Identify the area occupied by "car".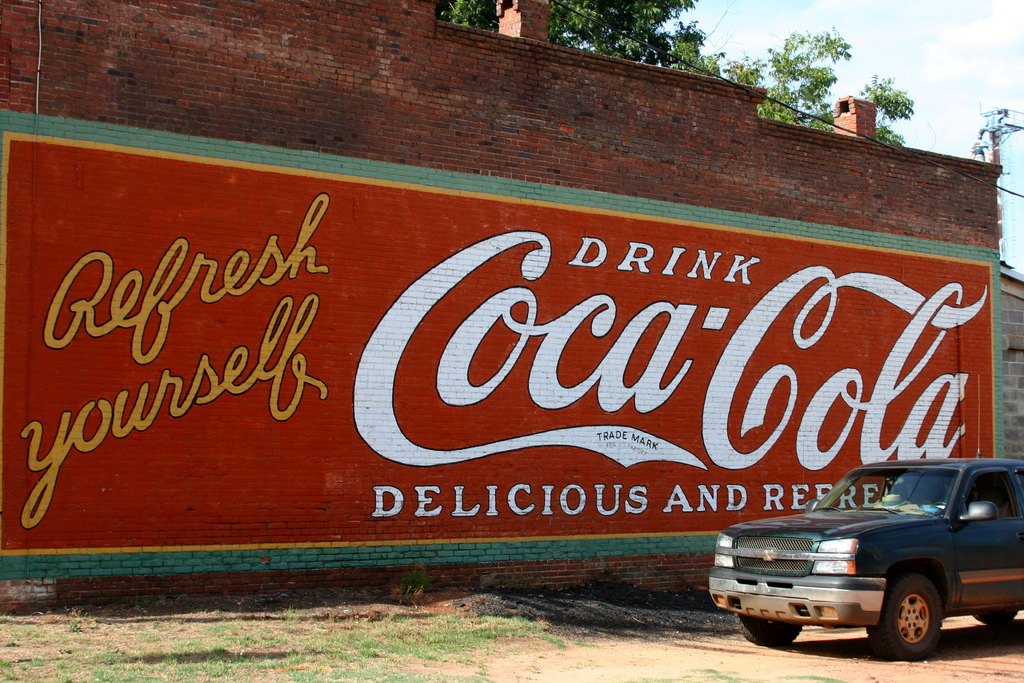
Area: crop(723, 466, 1014, 662).
